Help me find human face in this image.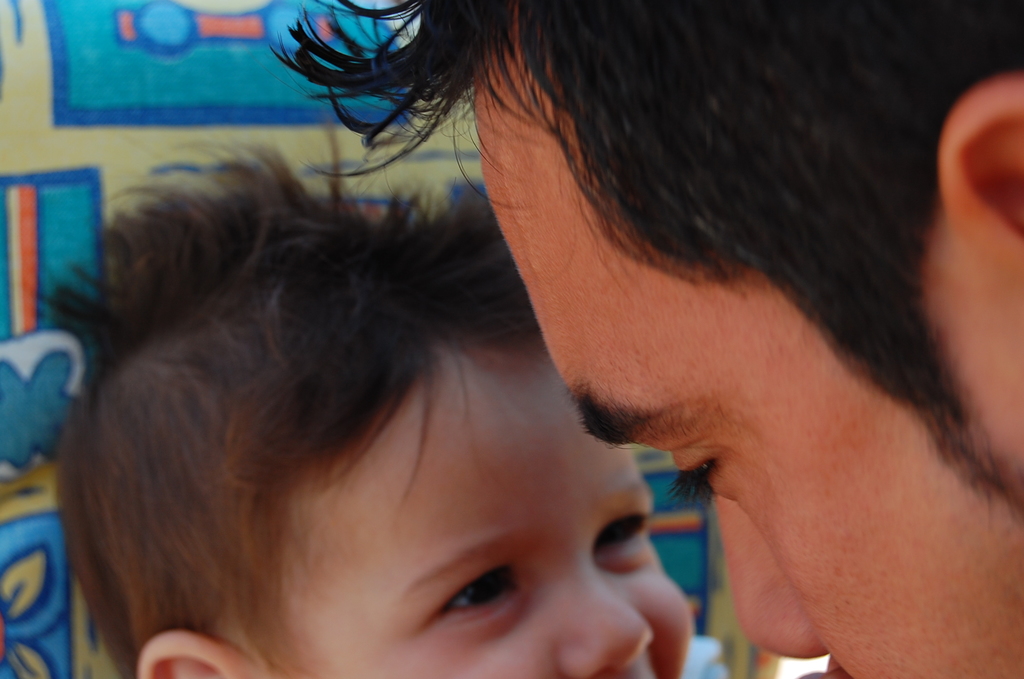
Found it: [249, 350, 687, 678].
